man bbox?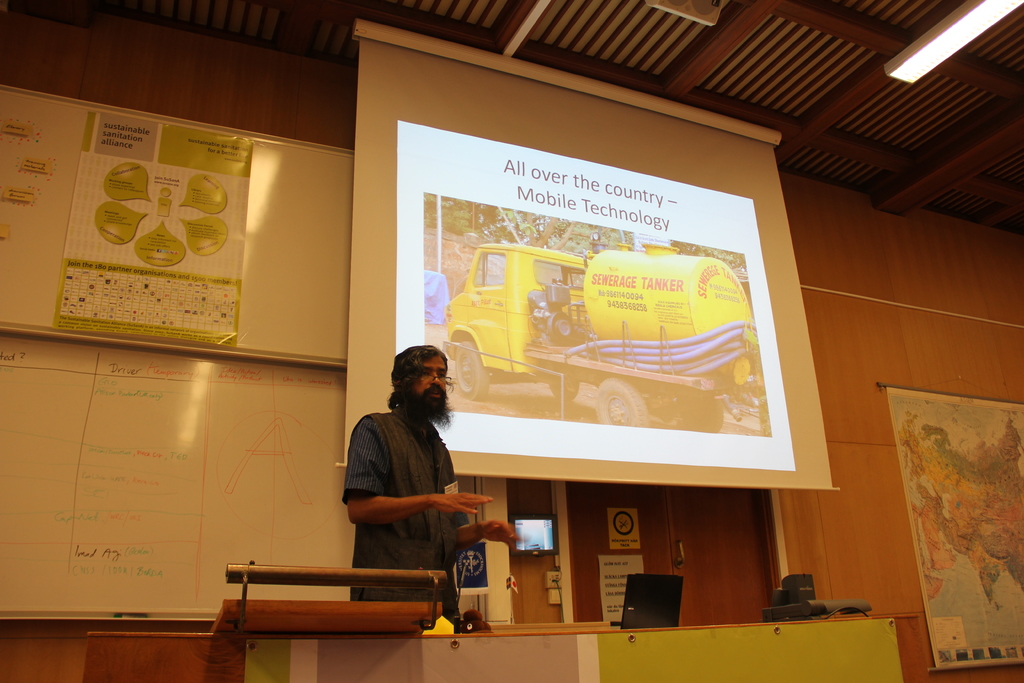
[left=330, top=343, right=486, bottom=583]
